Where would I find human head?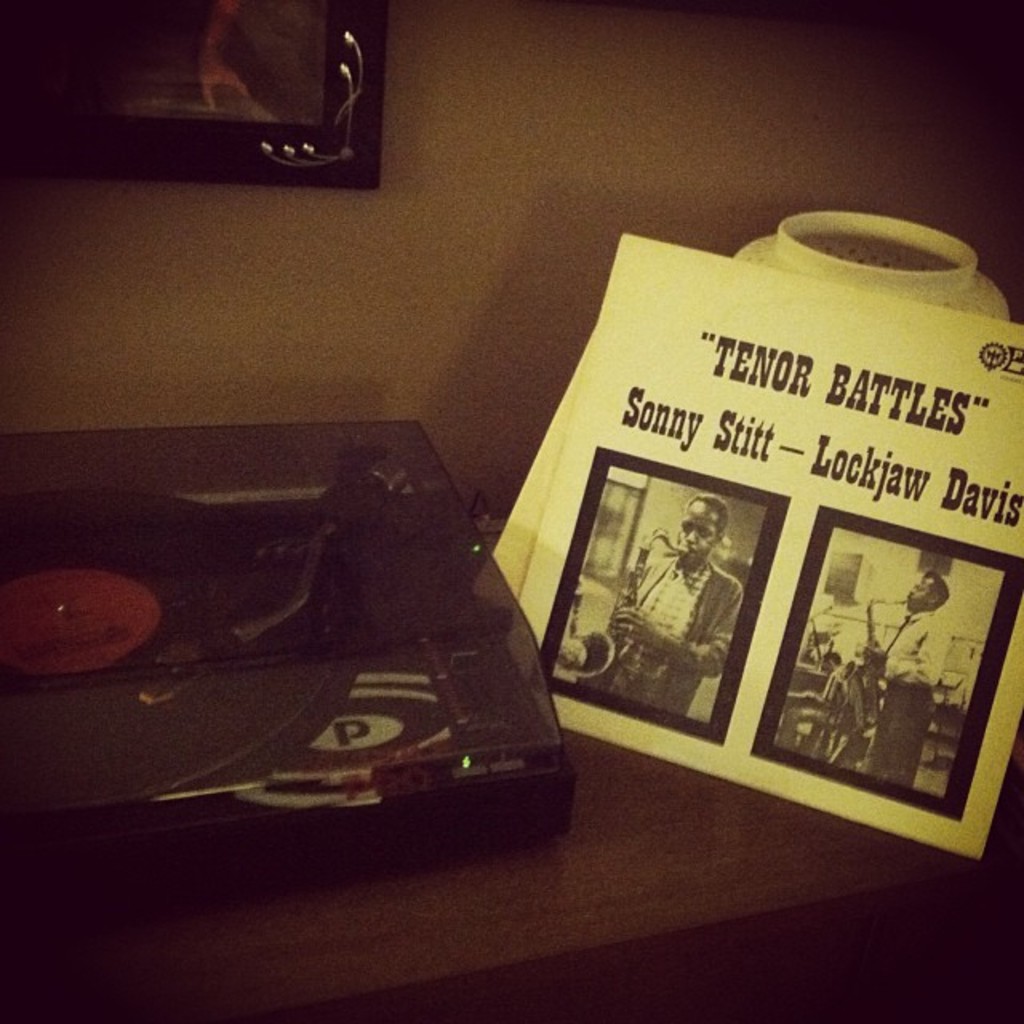
At [x1=678, y1=504, x2=725, y2=562].
